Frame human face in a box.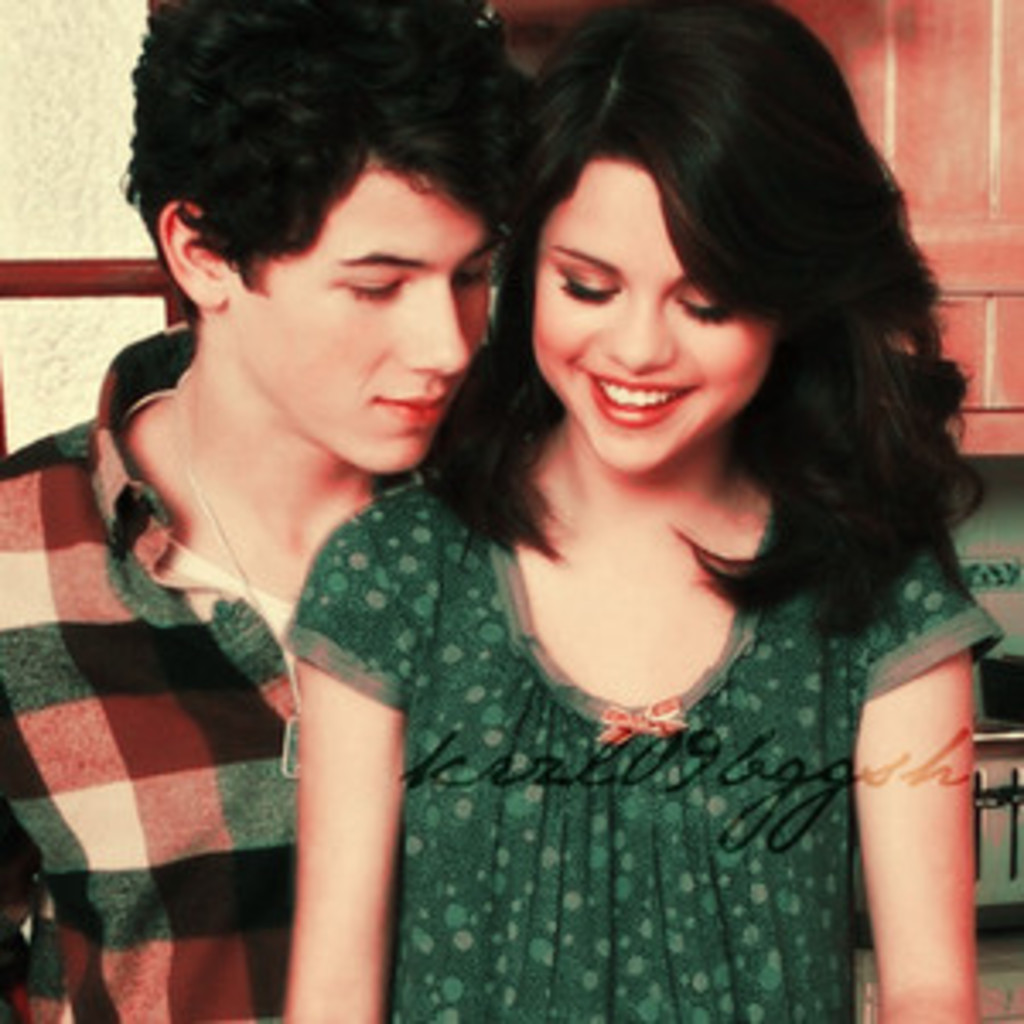
bbox=(239, 140, 498, 488).
